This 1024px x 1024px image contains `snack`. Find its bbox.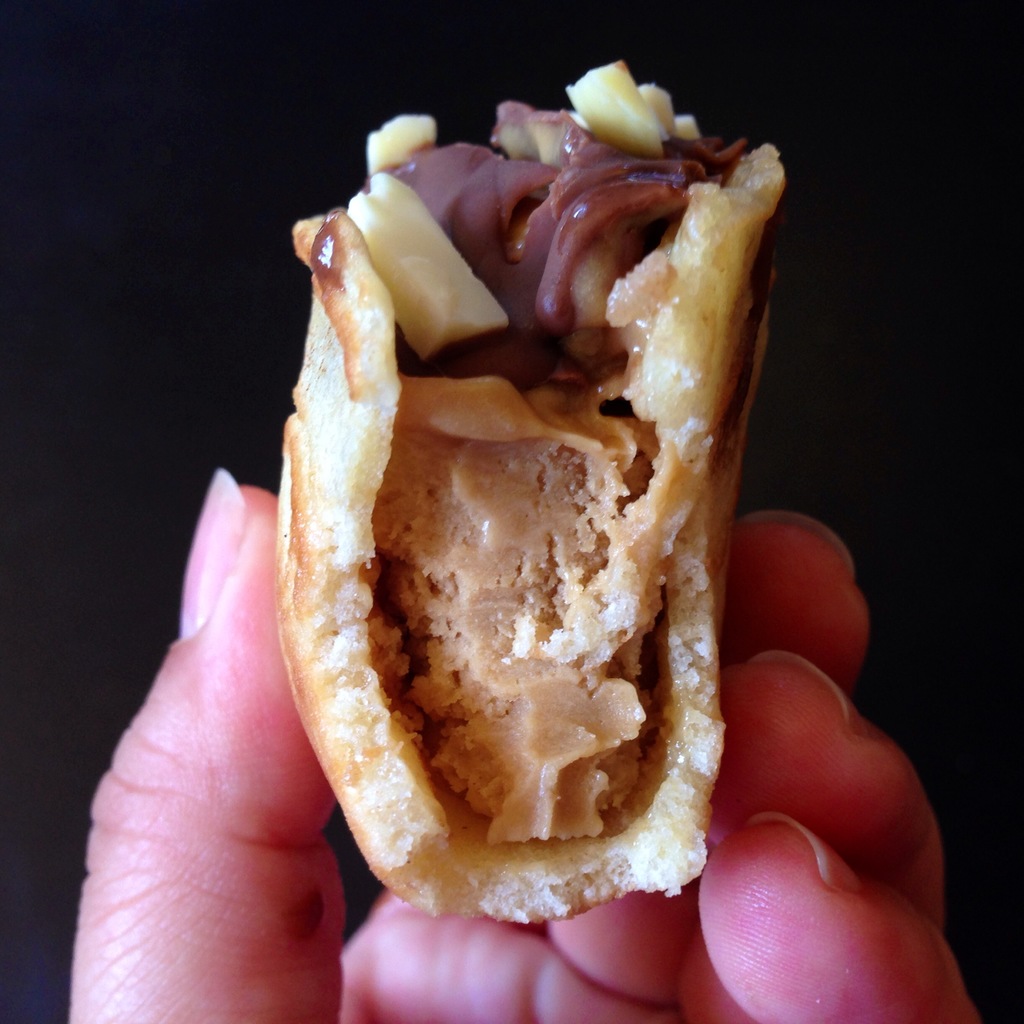
x1=294 y1=105 x2=768 y2=966.
